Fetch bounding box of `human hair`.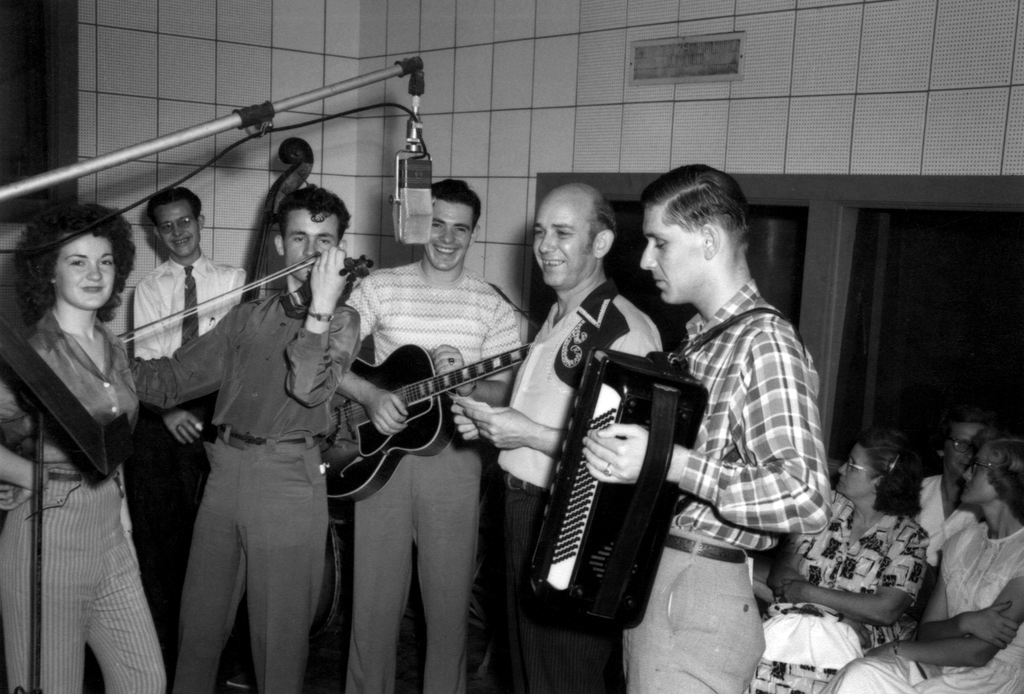
Bbox: x1=970 y1=427 x2=1023 y2=515.
